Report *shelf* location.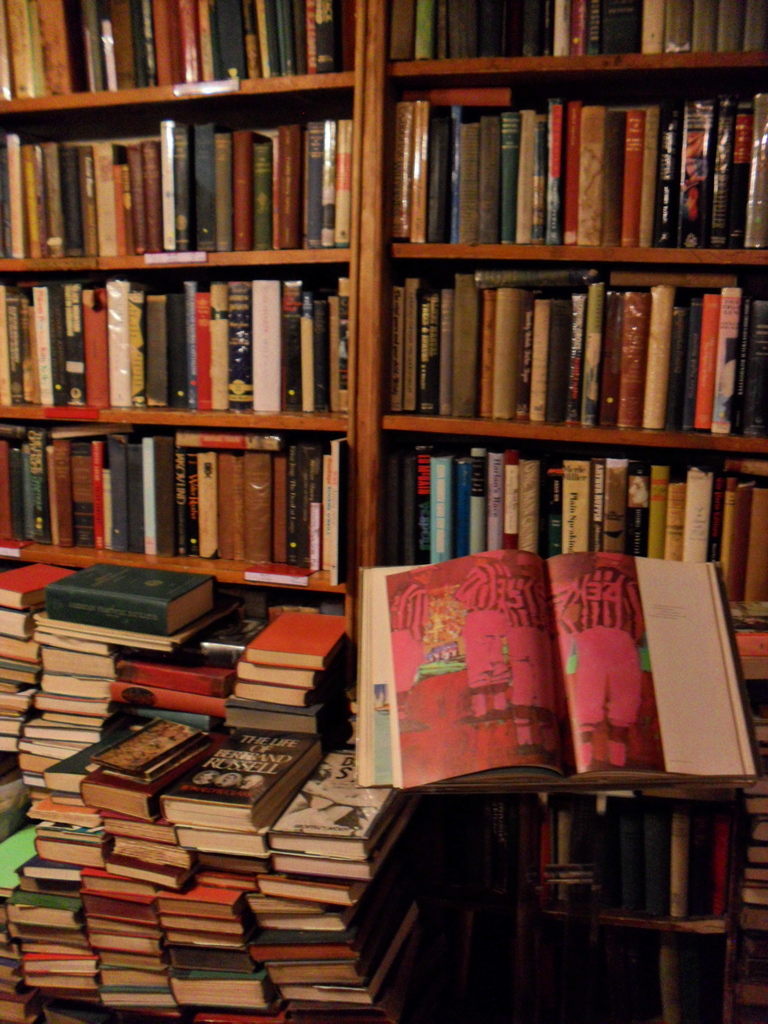
Report: (0, 0, 353, 108).
